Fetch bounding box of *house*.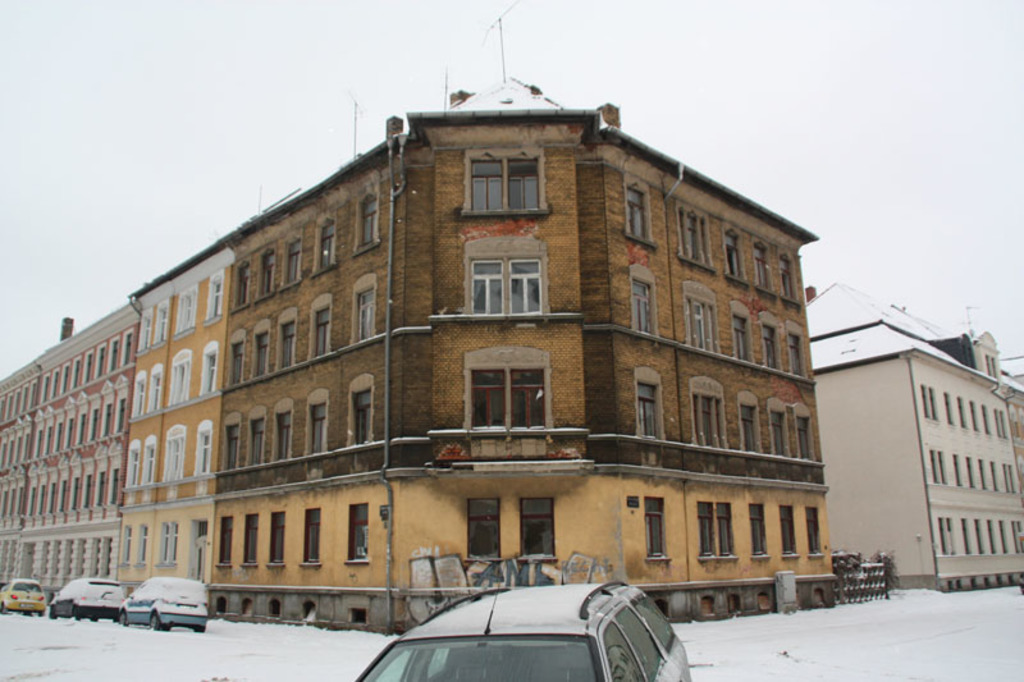
Bbox: bbox=[808, 267, 1023, 622].
